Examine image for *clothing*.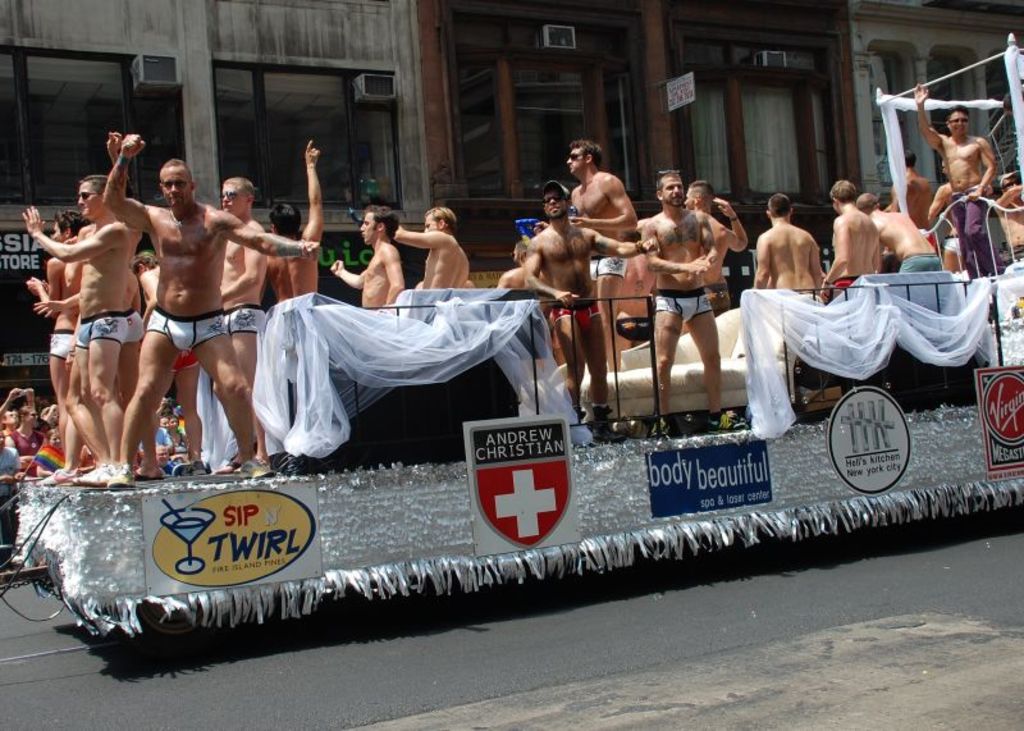
Examination result: BBox(1005, 239, 1023, 265).
